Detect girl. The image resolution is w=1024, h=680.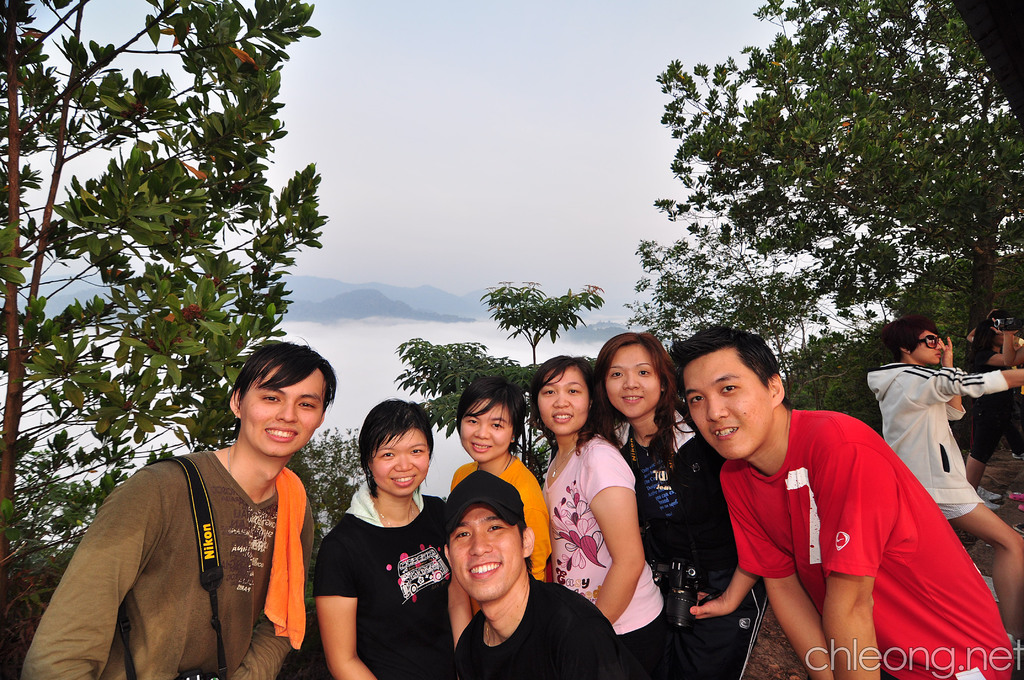
box=[445, 375, 554, 614].
